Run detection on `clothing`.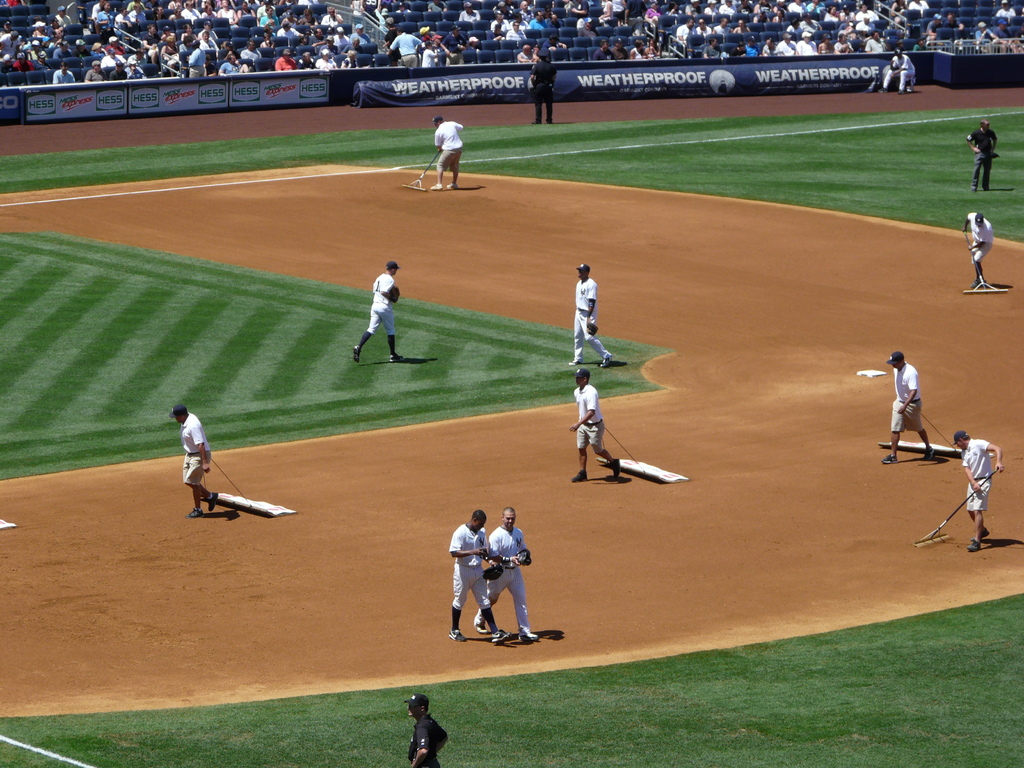
Result: x1=572, y1=280, x2=608, y2=363.
